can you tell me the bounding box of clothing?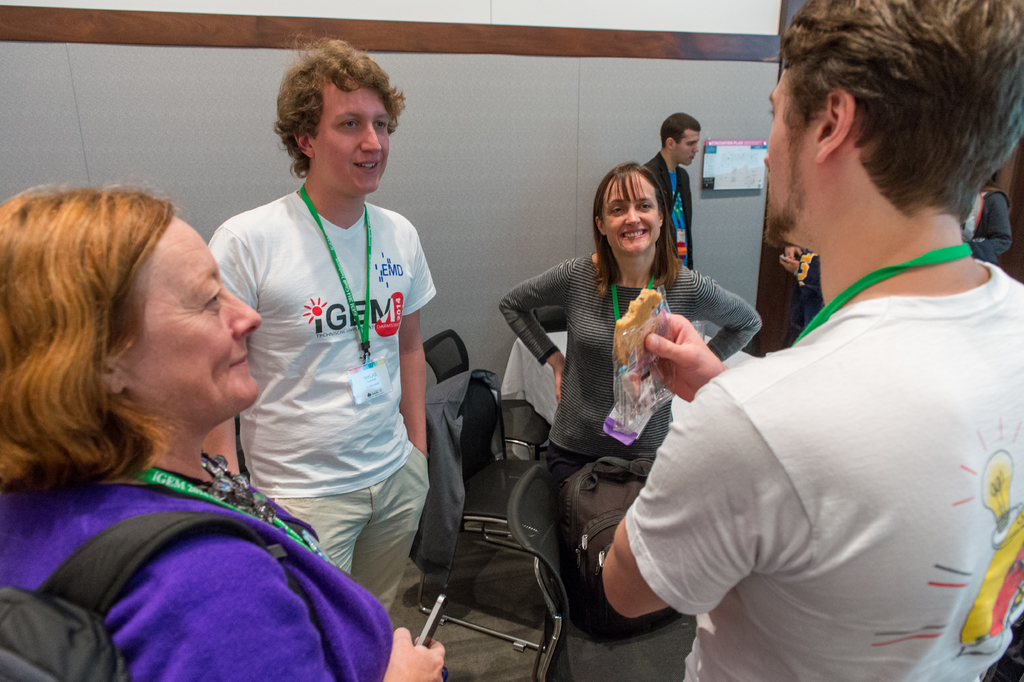
<box>202,191,441,609</box>.
